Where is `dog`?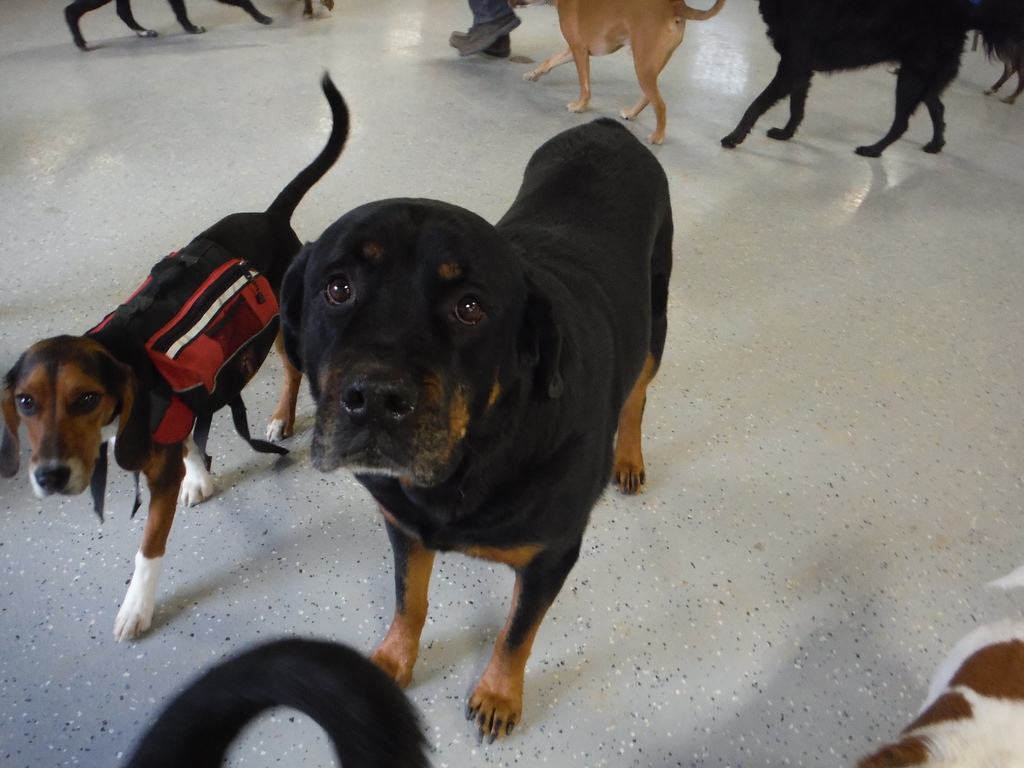
region(298, 0, 334, 17).
